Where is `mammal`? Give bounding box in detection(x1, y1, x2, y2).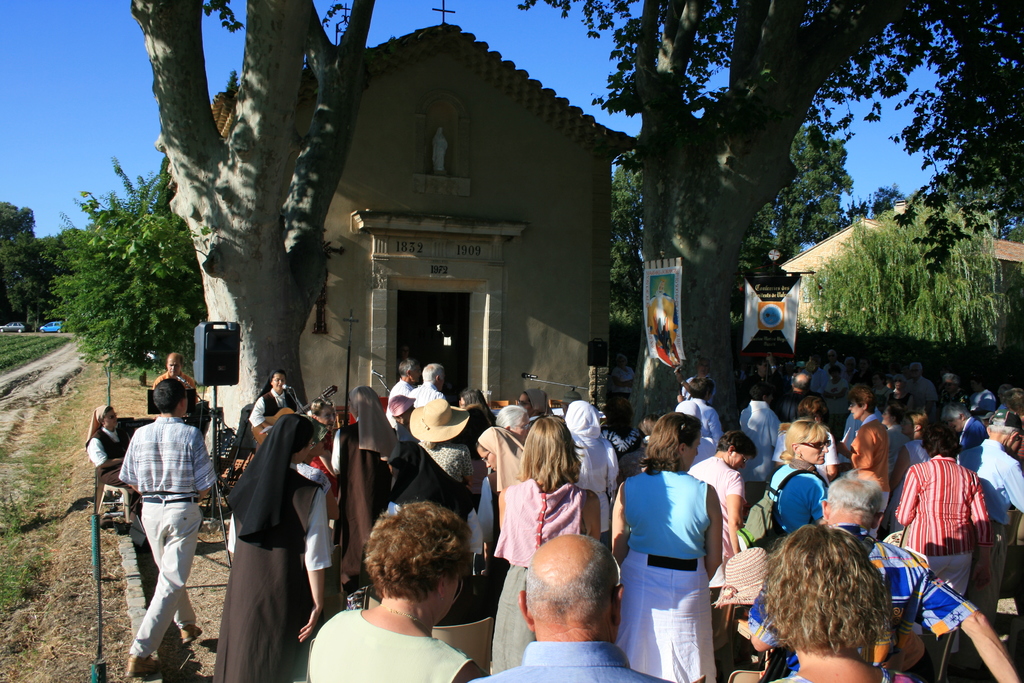
detection(471, 529, 677, 682).
